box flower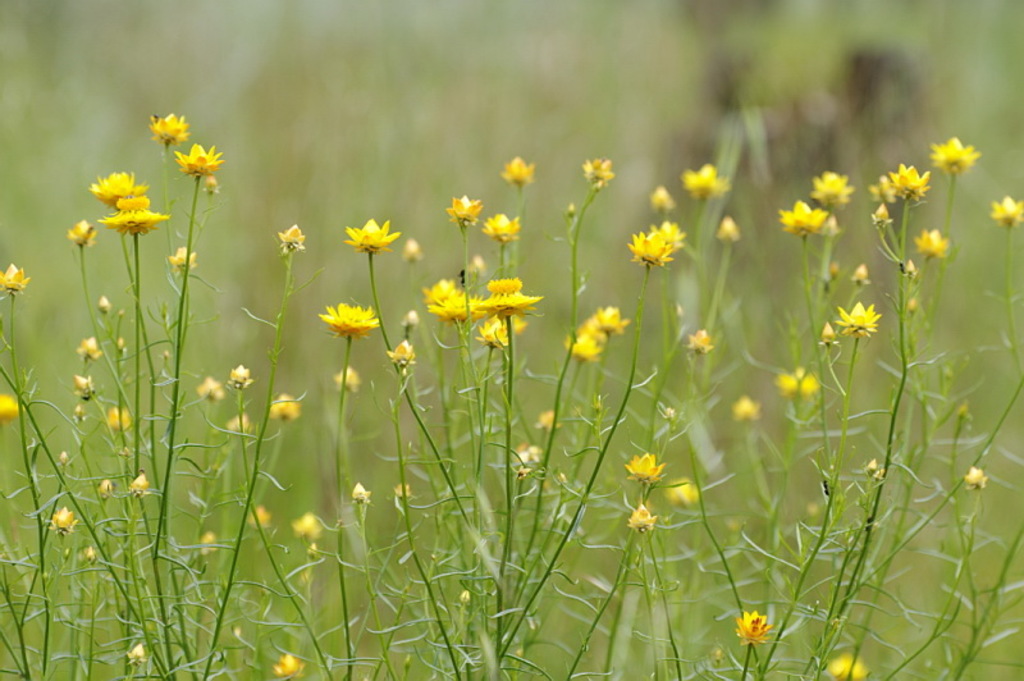
bbox(196, 376, 219, 399)
